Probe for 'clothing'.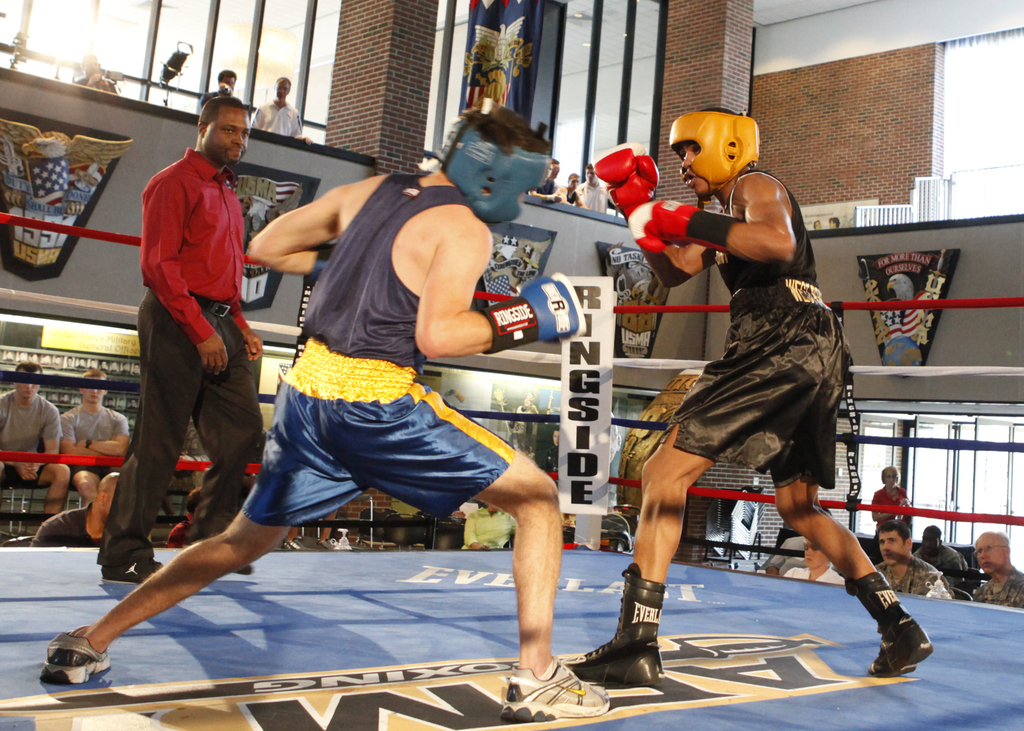
Probe result: <region>77, 74, 118, 94</region>.
